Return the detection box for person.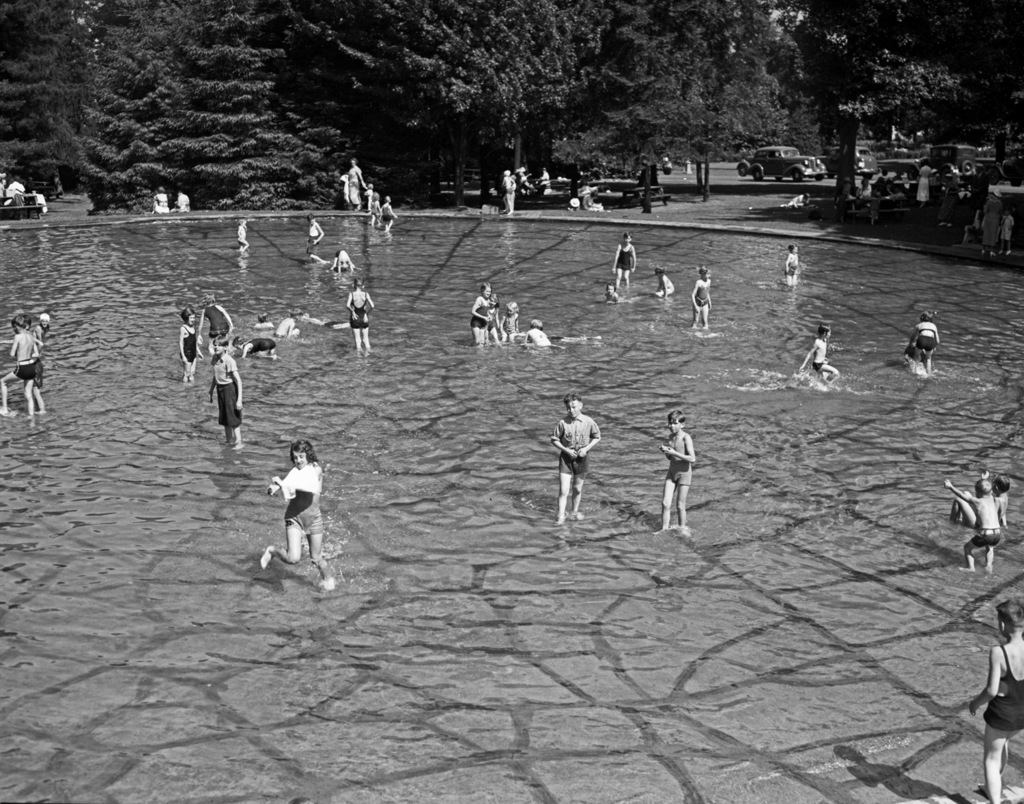
[x1=600, y1=283, x2=650, y2=302].
